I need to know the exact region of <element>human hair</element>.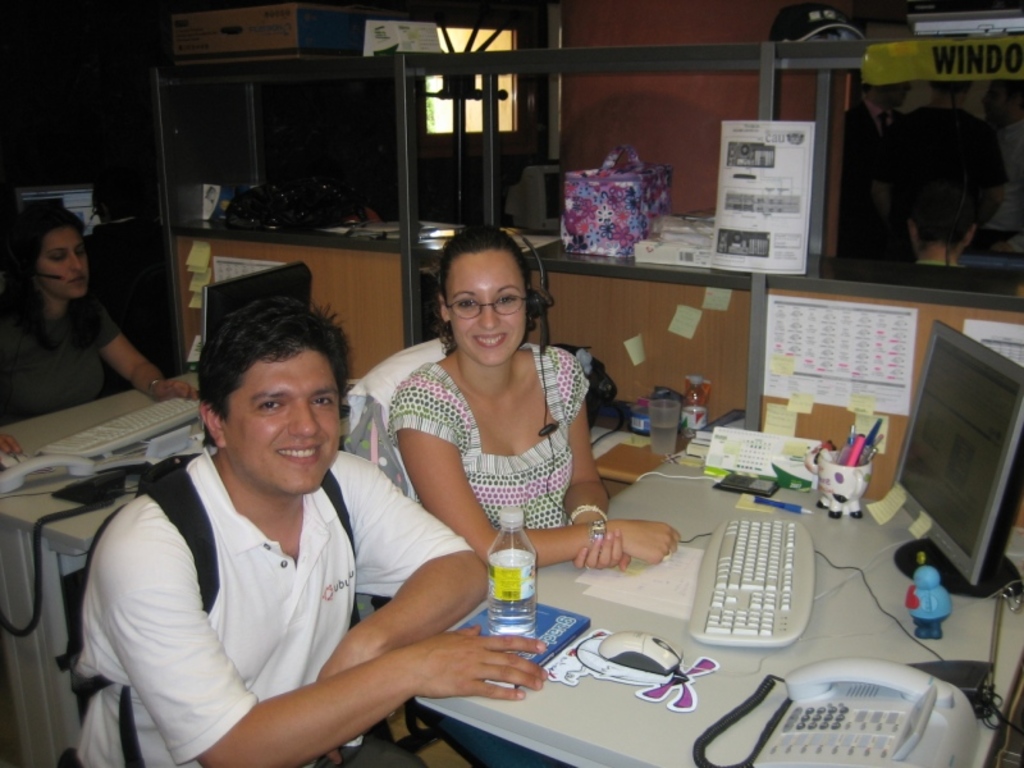
Region: locate(0, 200, 91, 329).
